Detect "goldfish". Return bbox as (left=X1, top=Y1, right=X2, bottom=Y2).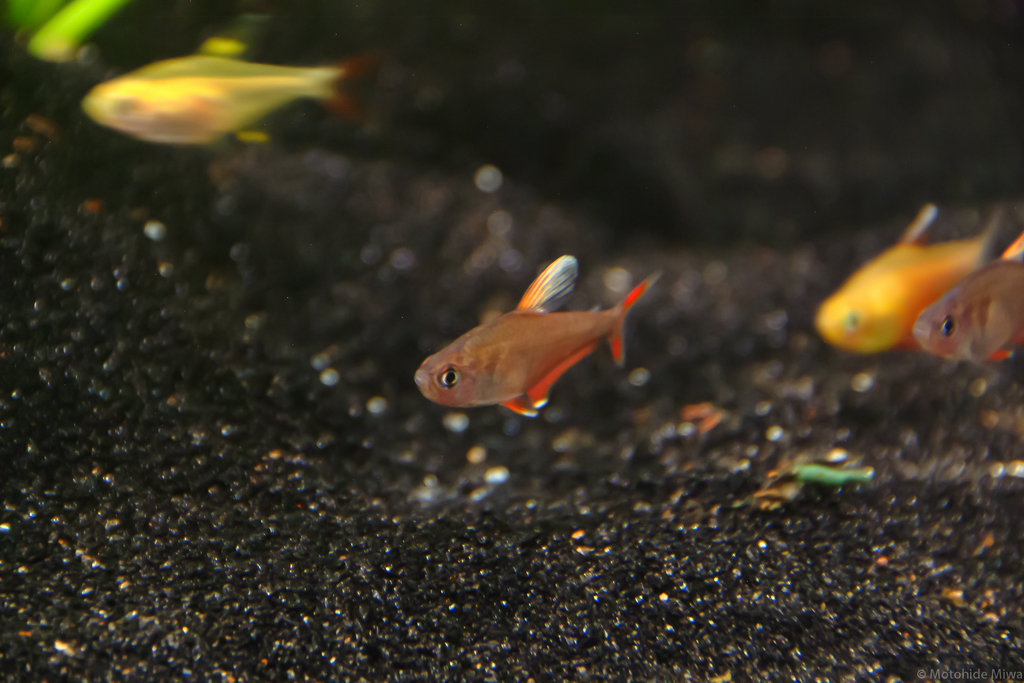
(left=416, top=254, right=662, bottom=433).
